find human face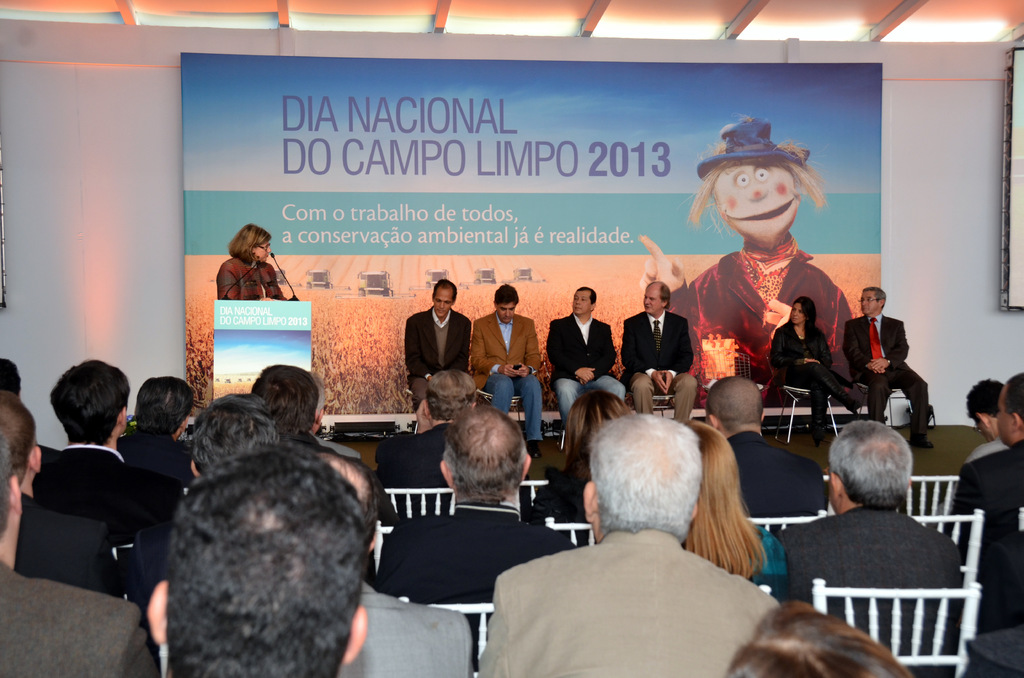
box(863, 293, 880, 315)
